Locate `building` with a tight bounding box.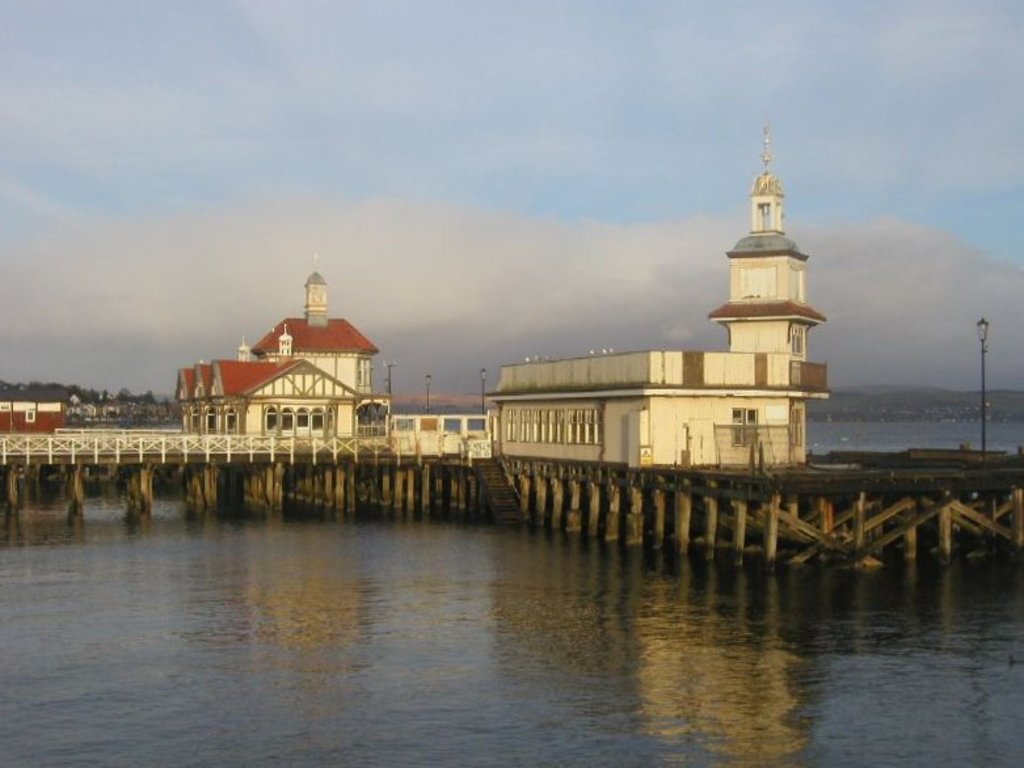
(left=169, top=259, right=379, bottom=435).
